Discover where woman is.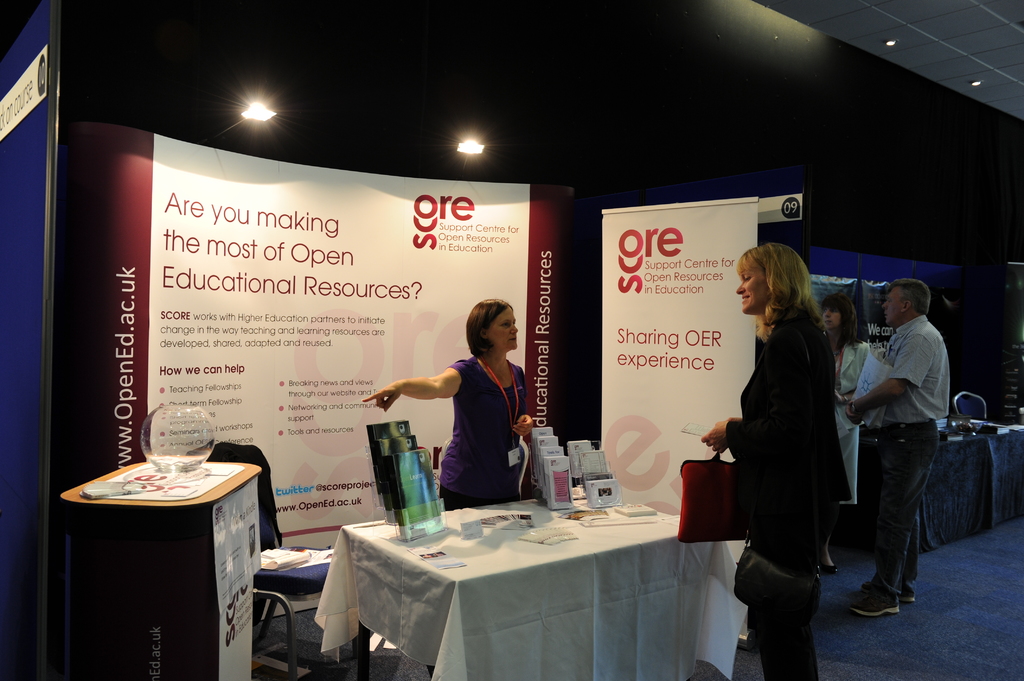
Discovered at <box>715,241,861,661</box>.
